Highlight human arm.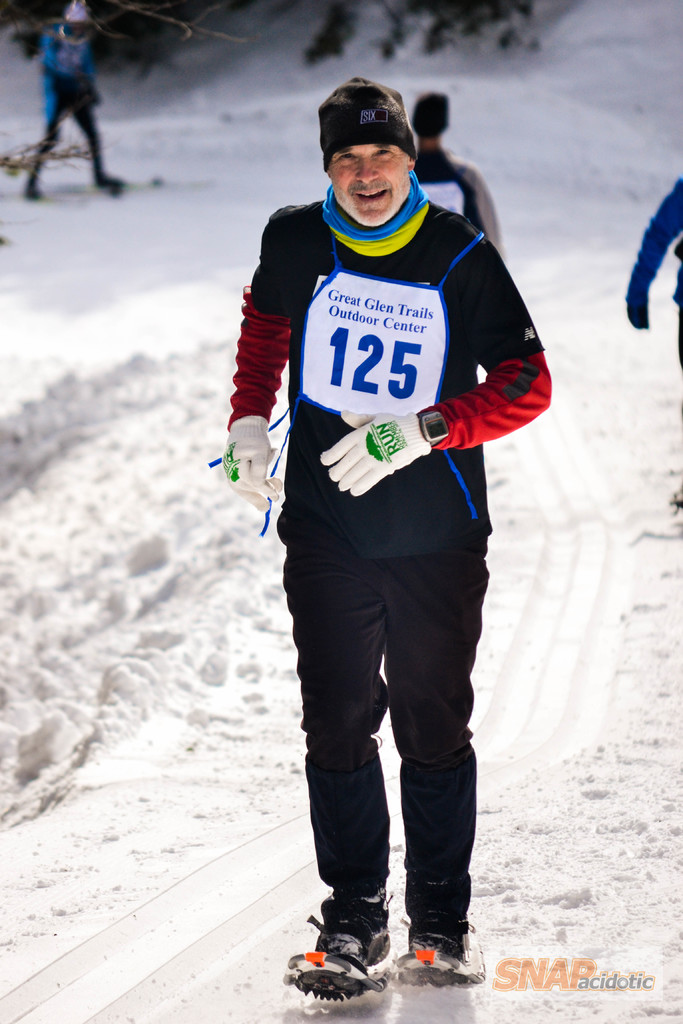
Highlighted region: (220,211,288,513).
